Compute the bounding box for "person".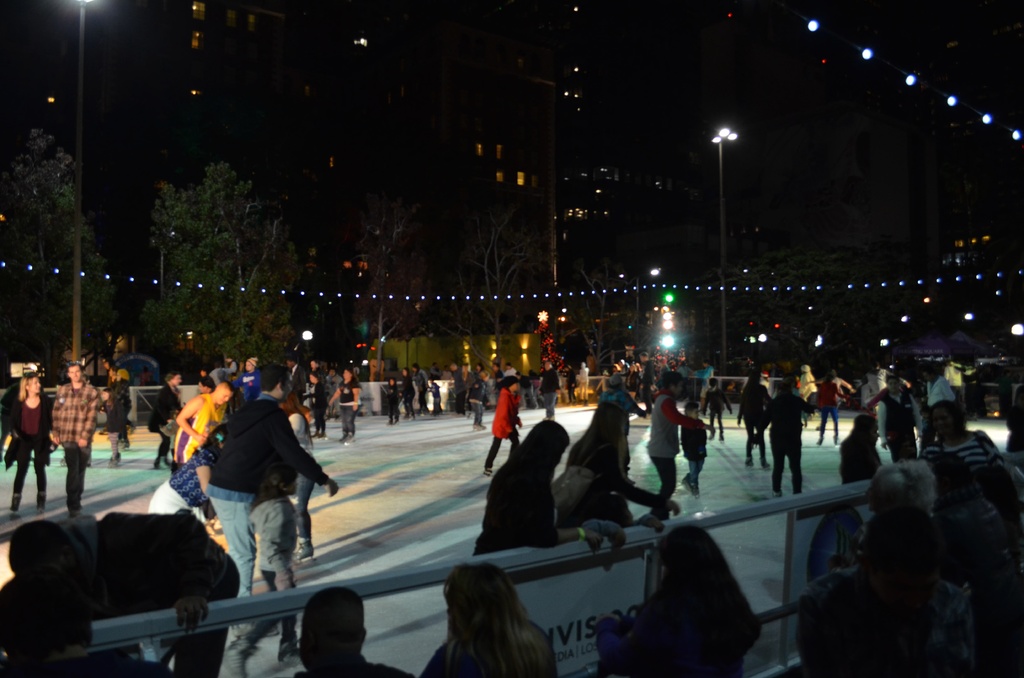
[left=651, top=373, right=691, bottom=521].
